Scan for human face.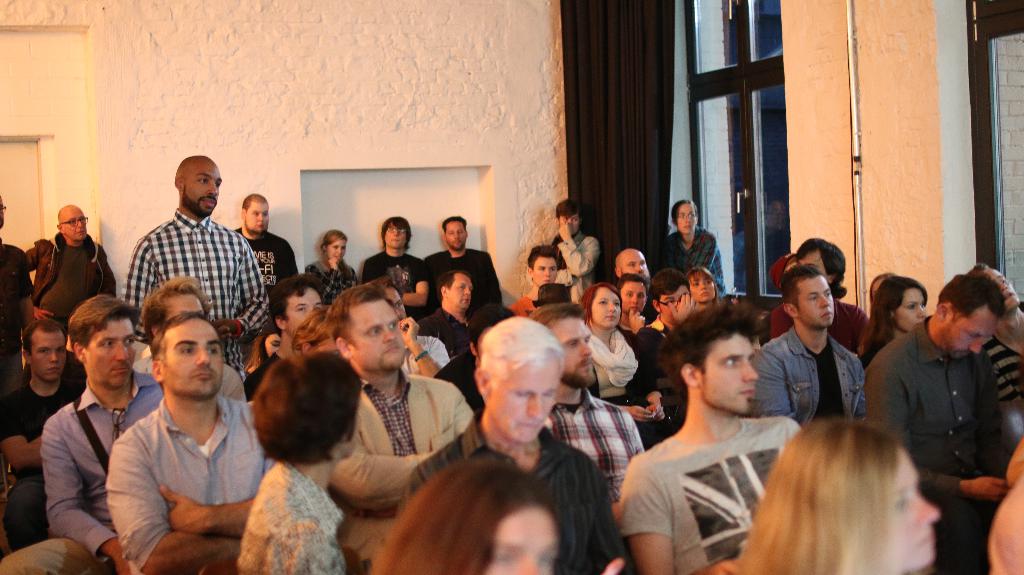
Scan result: [left=325, top=234, right=345, bottom=263].
